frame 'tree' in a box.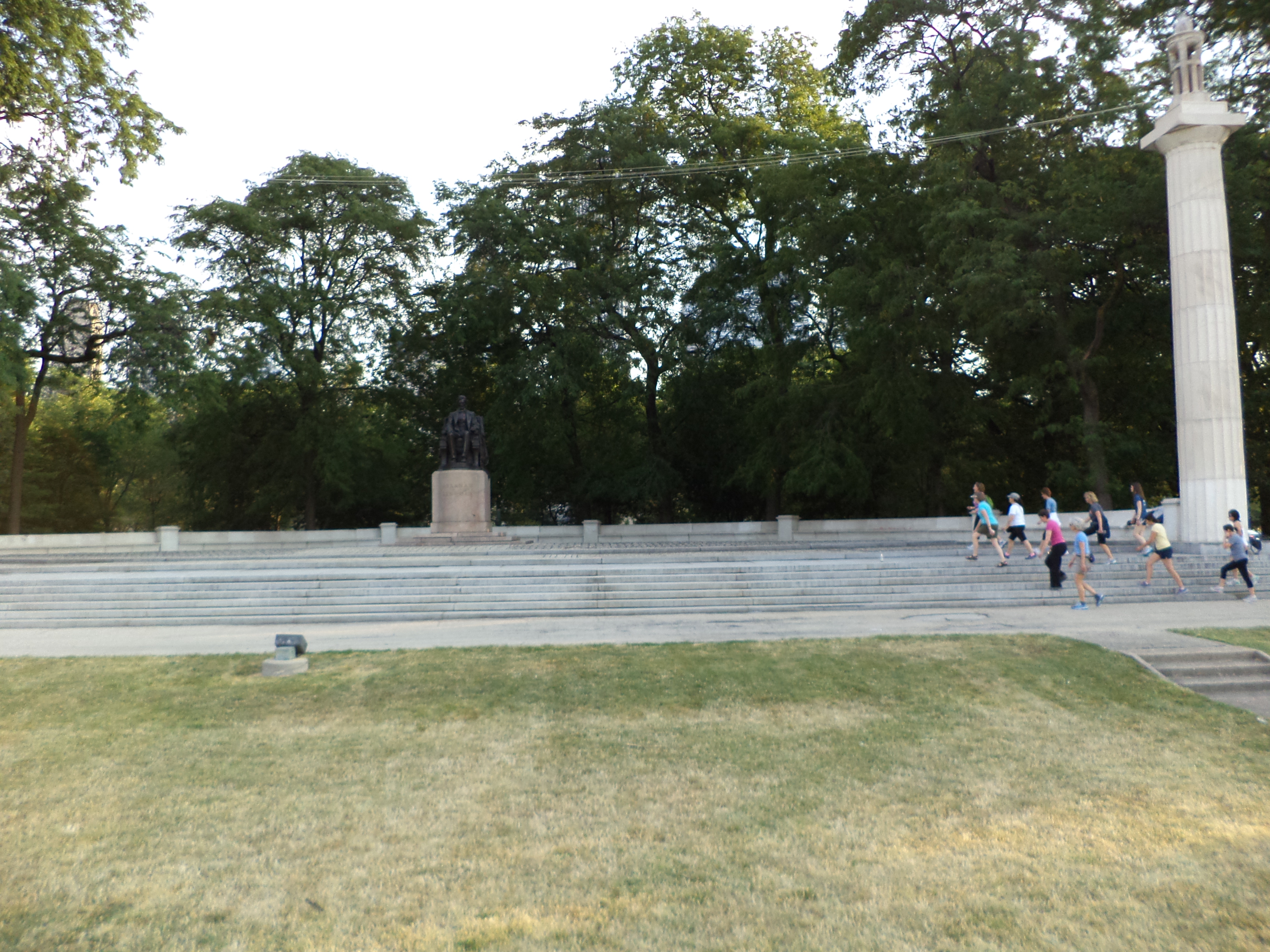
Rect(0, 0, 66, 65).
